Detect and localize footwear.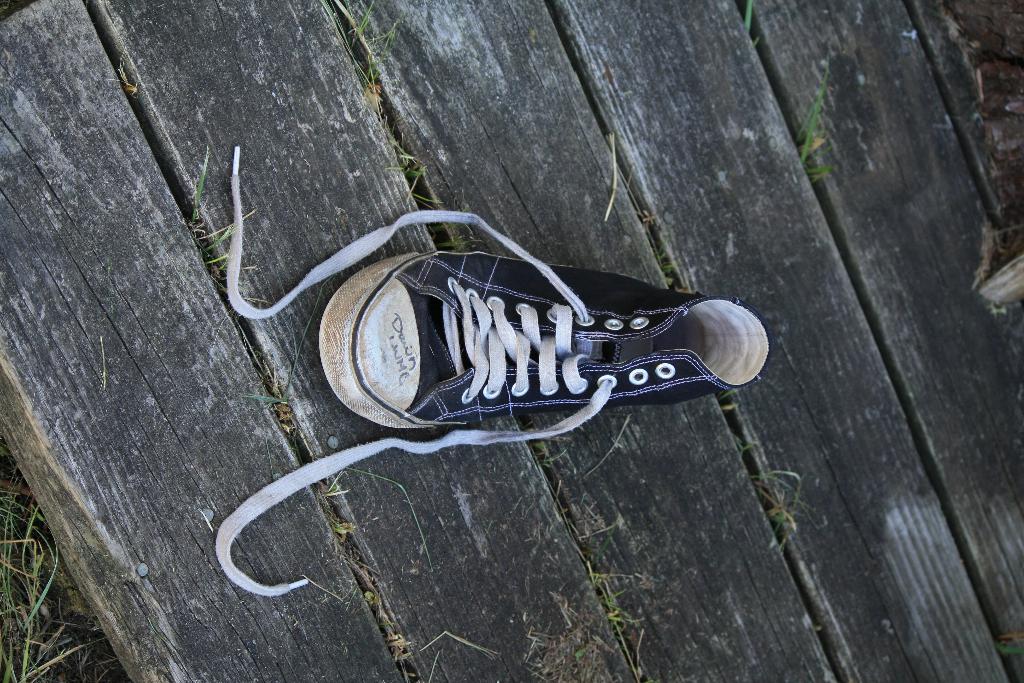
Localized at region(193, 205, 775, 583).
